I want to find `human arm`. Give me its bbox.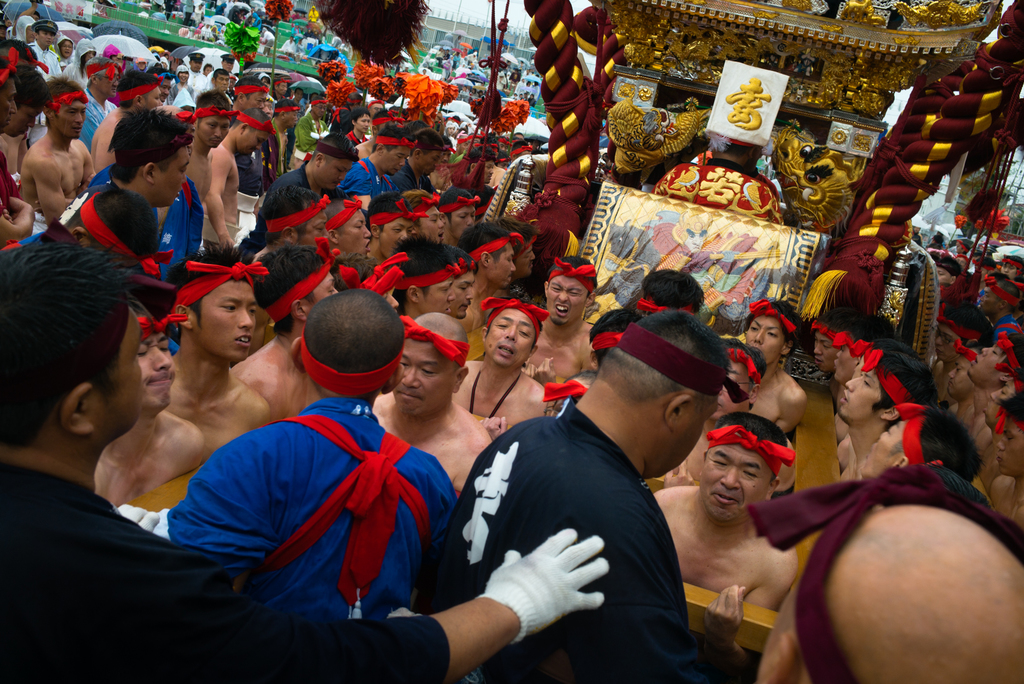
<box>1,193,36,243</box>.
